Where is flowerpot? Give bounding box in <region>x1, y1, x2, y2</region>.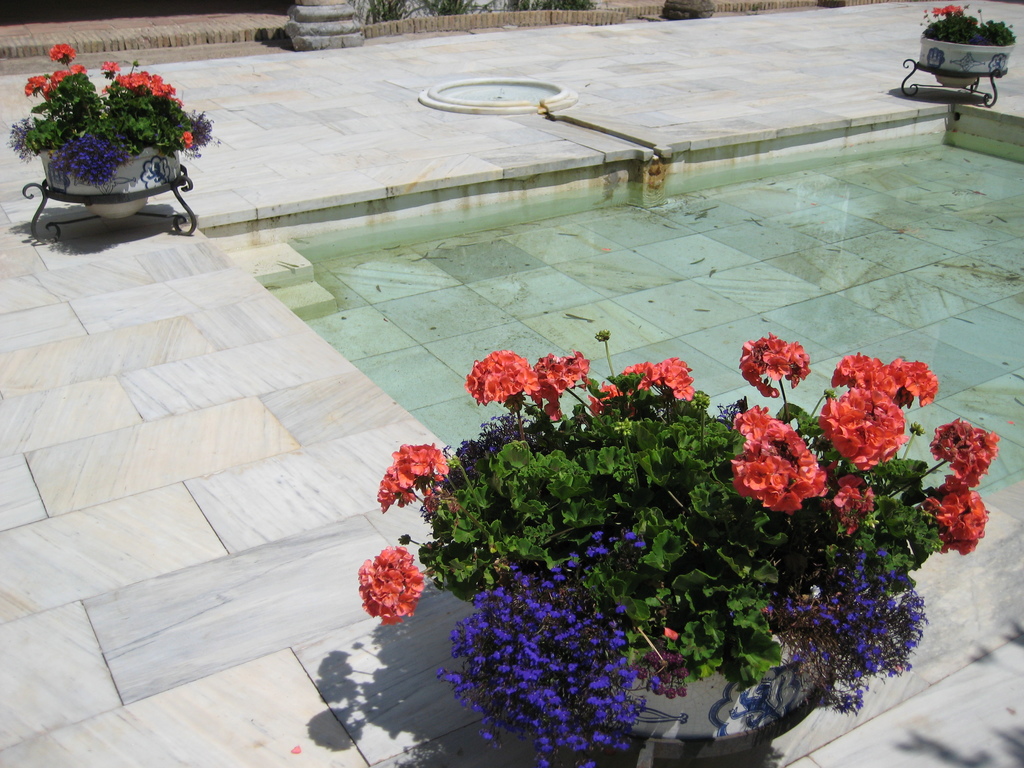
<region>30, 145, 178, 192</region>.
